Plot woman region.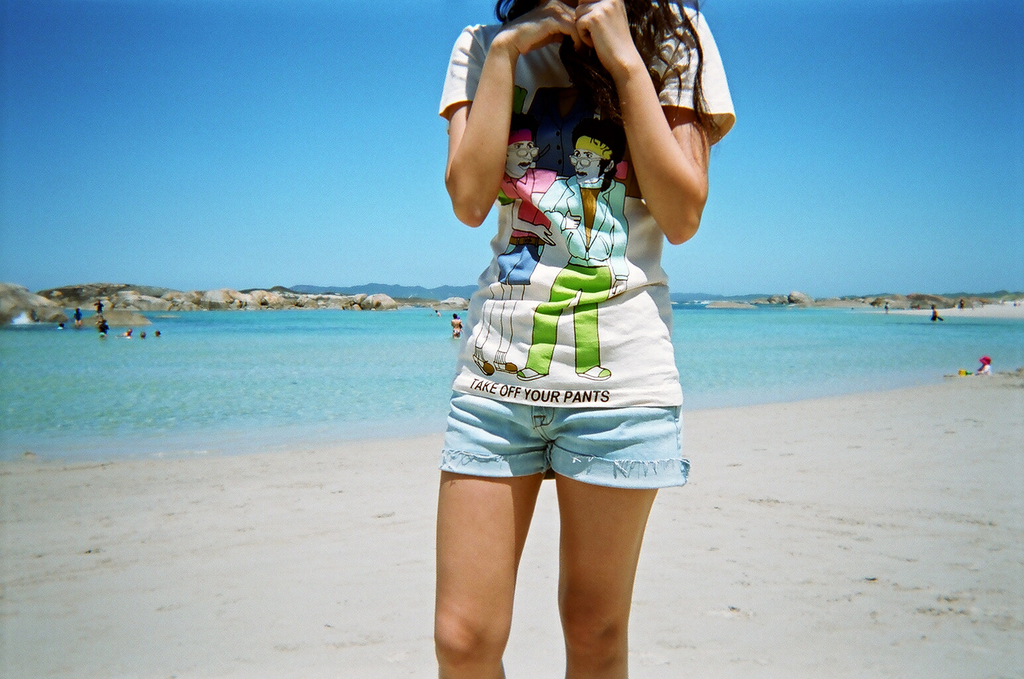
Plotted at crop(426, 0, 748, 678).
